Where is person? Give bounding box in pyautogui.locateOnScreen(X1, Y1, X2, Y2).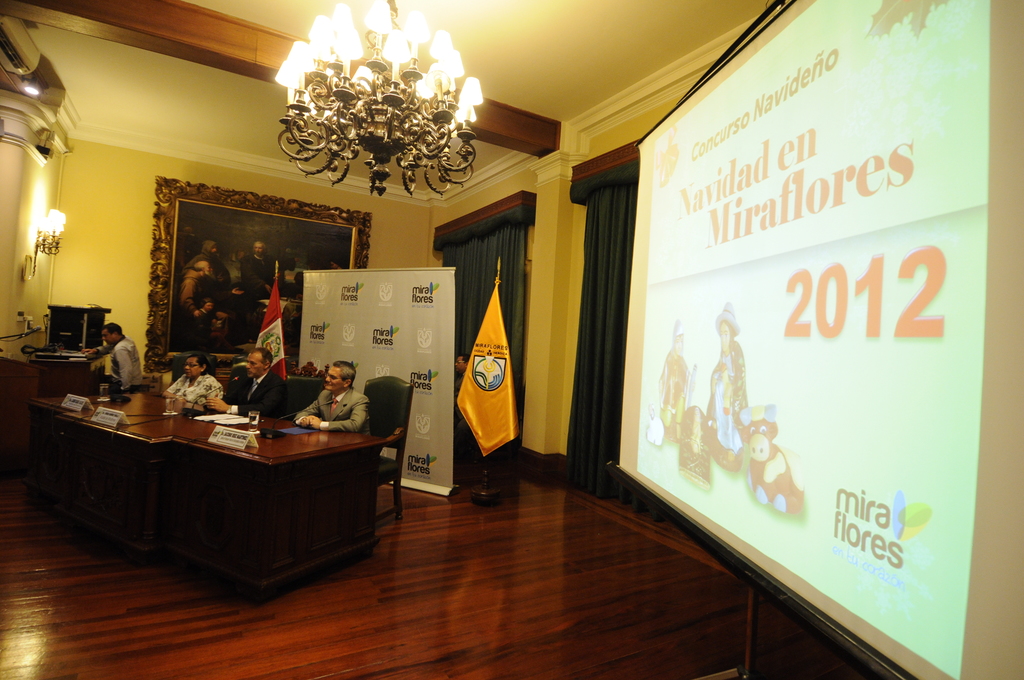
pyautogui.locateOnScreen(89, 320, 141, 391).
